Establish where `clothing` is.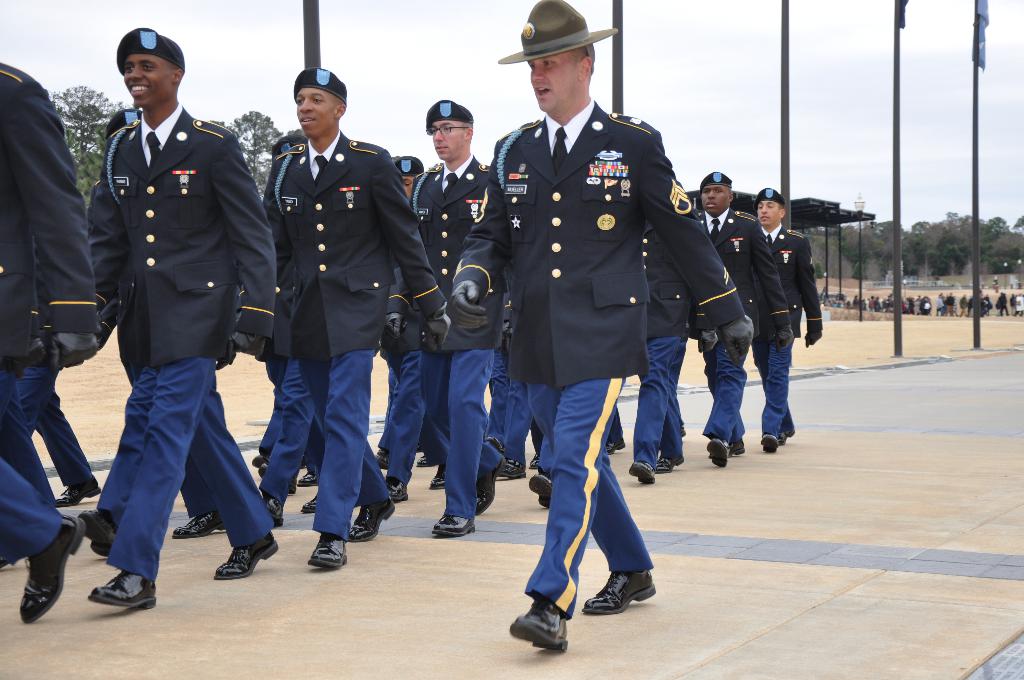
Established at (left=87, top=101, right=274, bottom=572).
